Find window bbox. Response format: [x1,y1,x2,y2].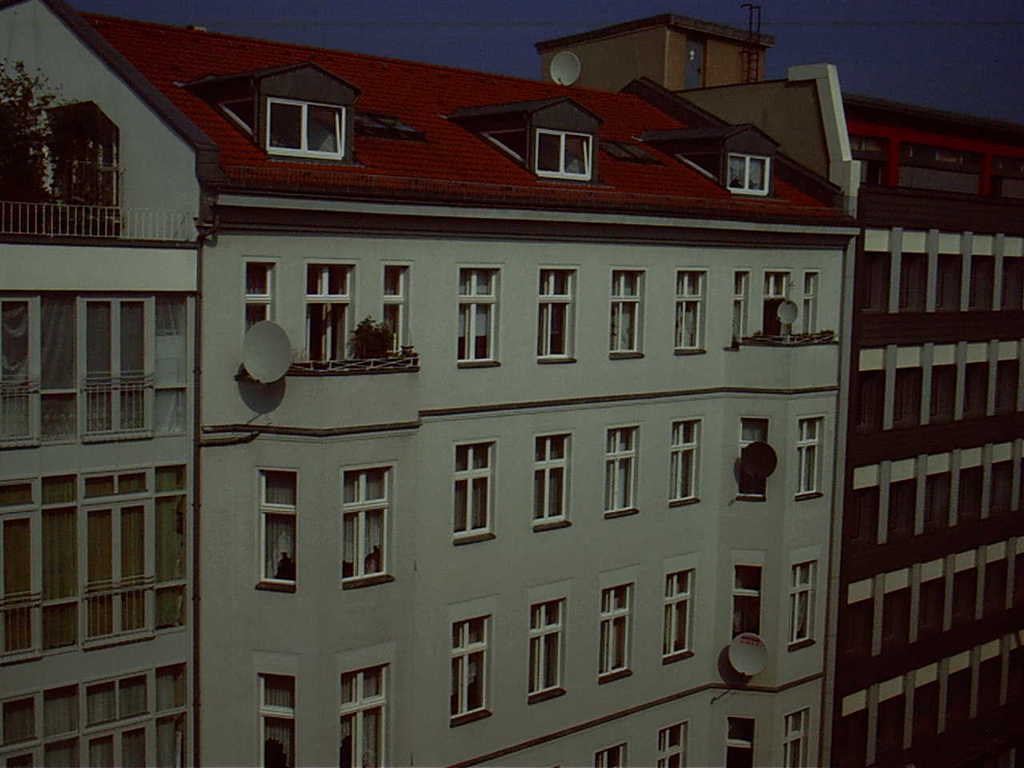
[536,262,580,362].
